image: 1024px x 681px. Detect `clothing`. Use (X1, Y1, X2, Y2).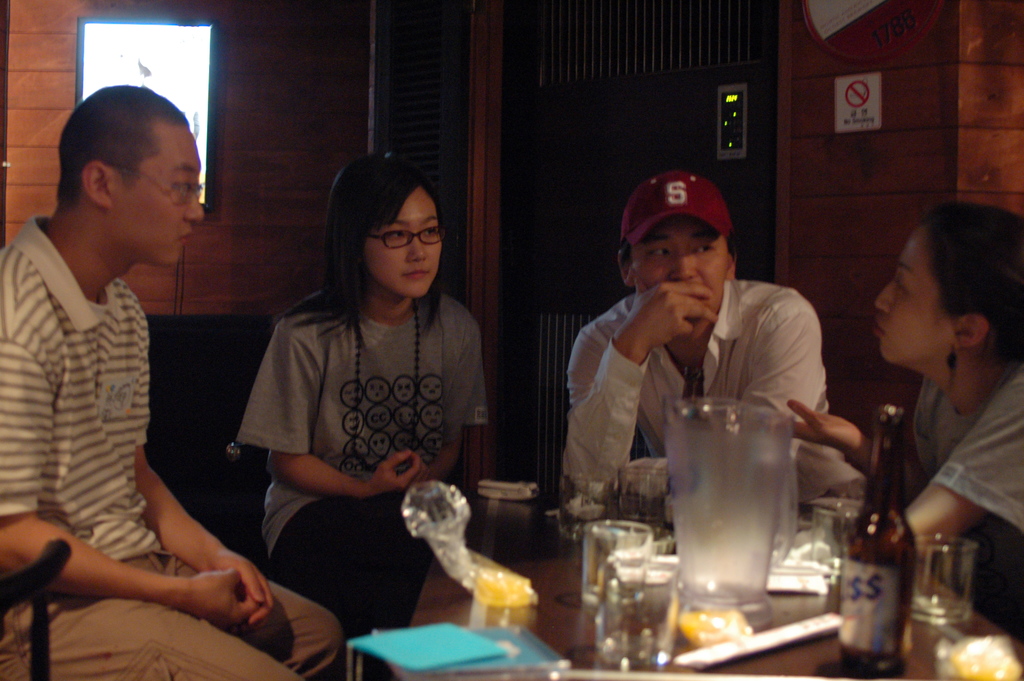
(885, 376, 1023, 543).
